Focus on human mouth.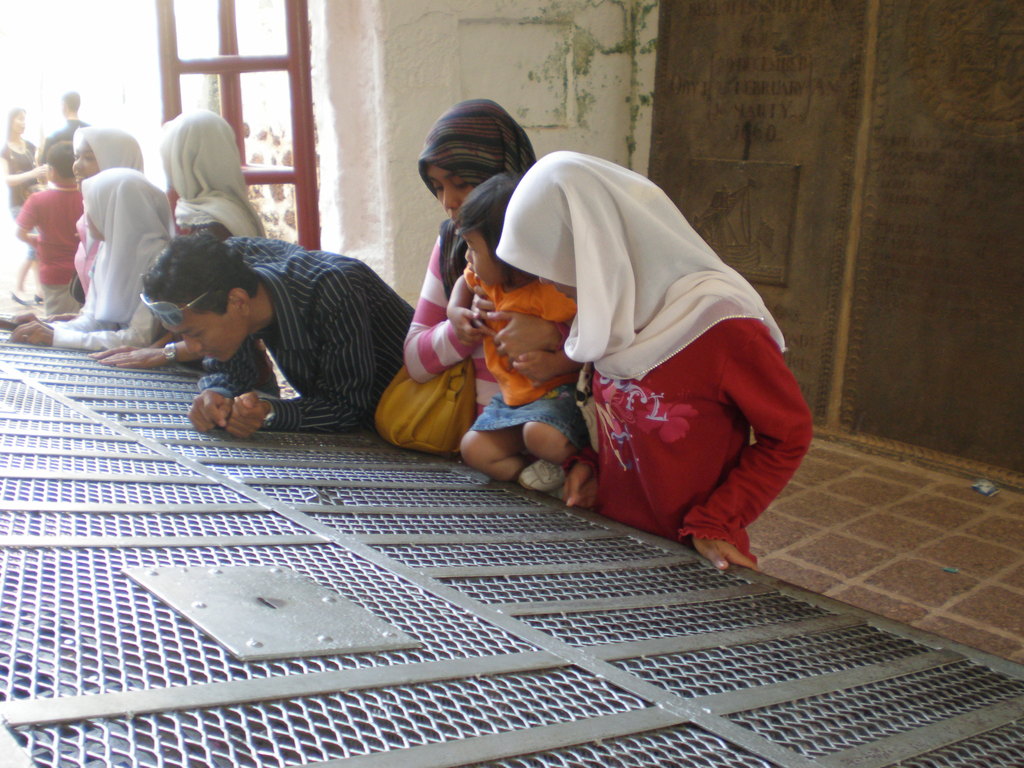
Focused at l=556, t=288, r=575, b=299.
